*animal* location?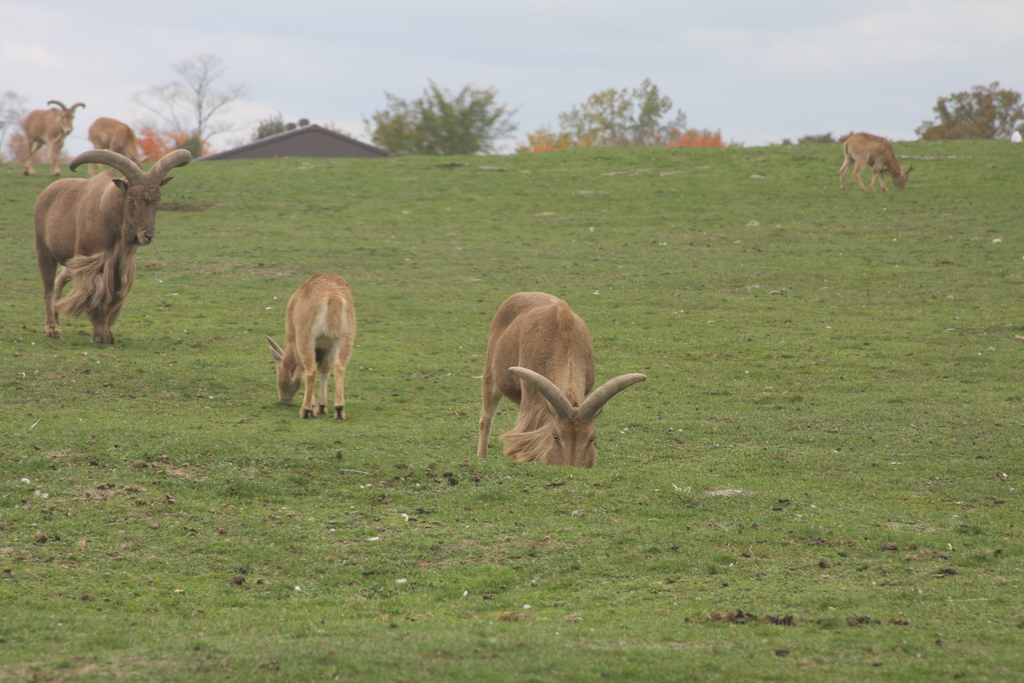
x1=30 y1=147 x2=191 y2=346
